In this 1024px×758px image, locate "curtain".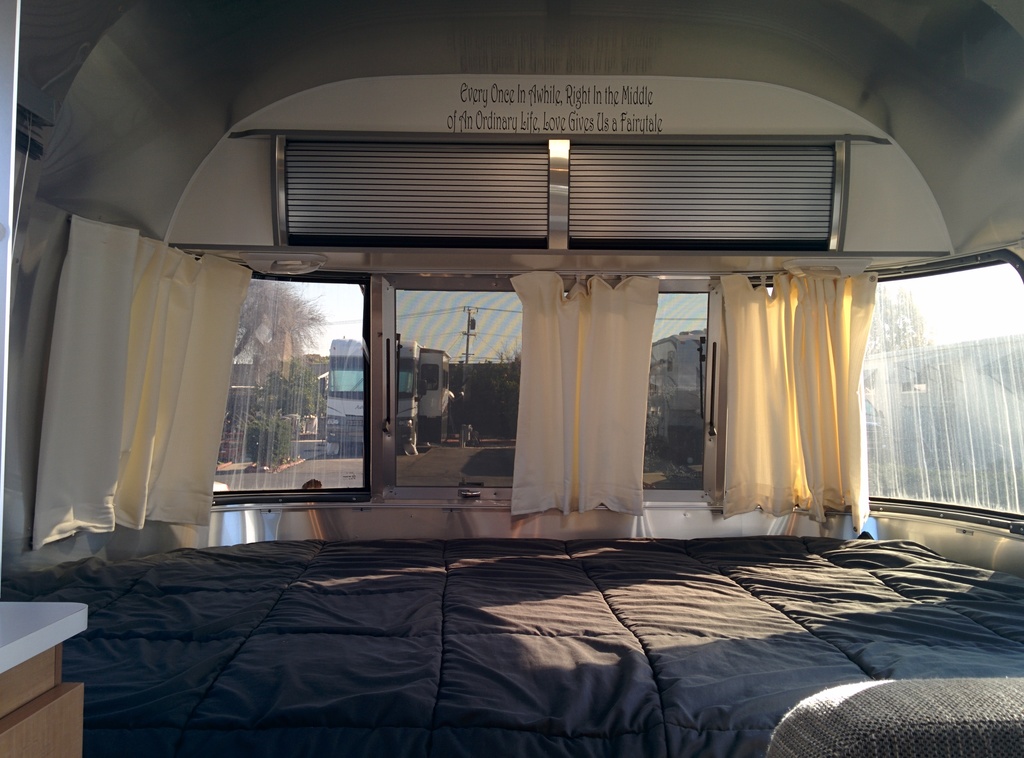
Bounding box: detection(30, 214, 254, 554).
